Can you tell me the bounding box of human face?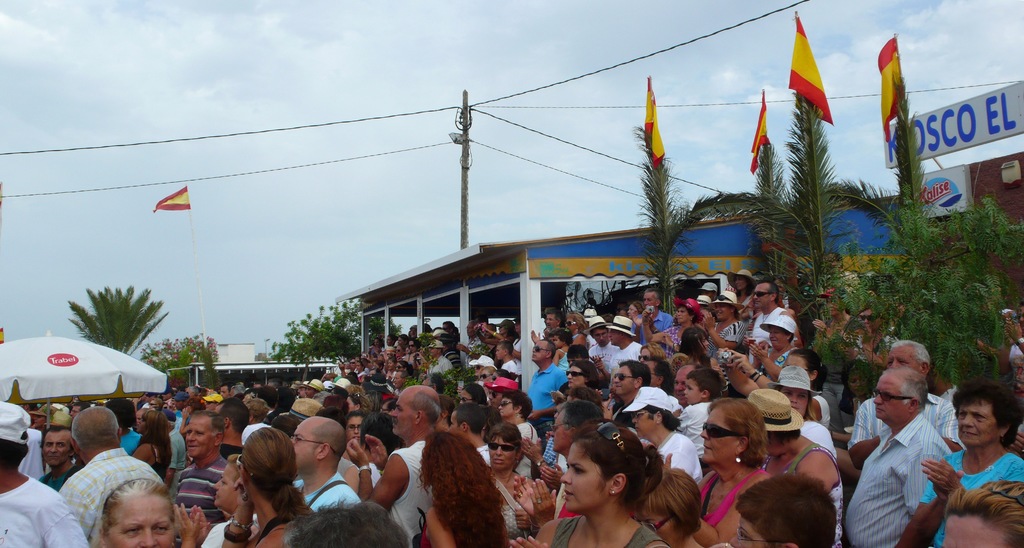
box=[636, 346, 650, 361].
